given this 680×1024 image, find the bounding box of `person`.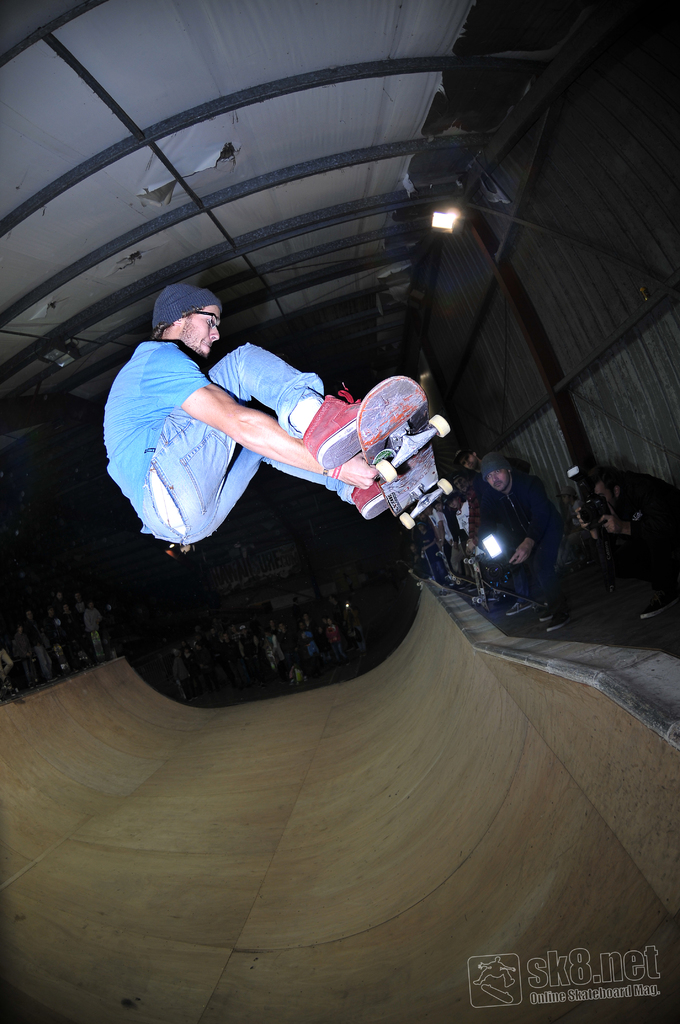
box(471, 954, 516, 987).
